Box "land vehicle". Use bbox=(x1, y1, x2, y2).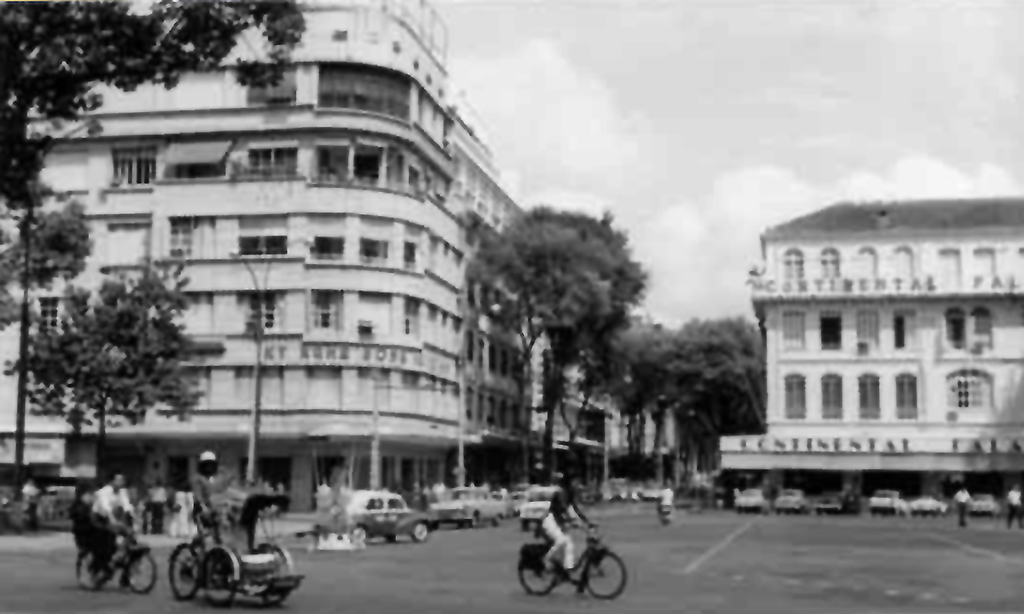
bbox=(516, 525, 625, 594).
